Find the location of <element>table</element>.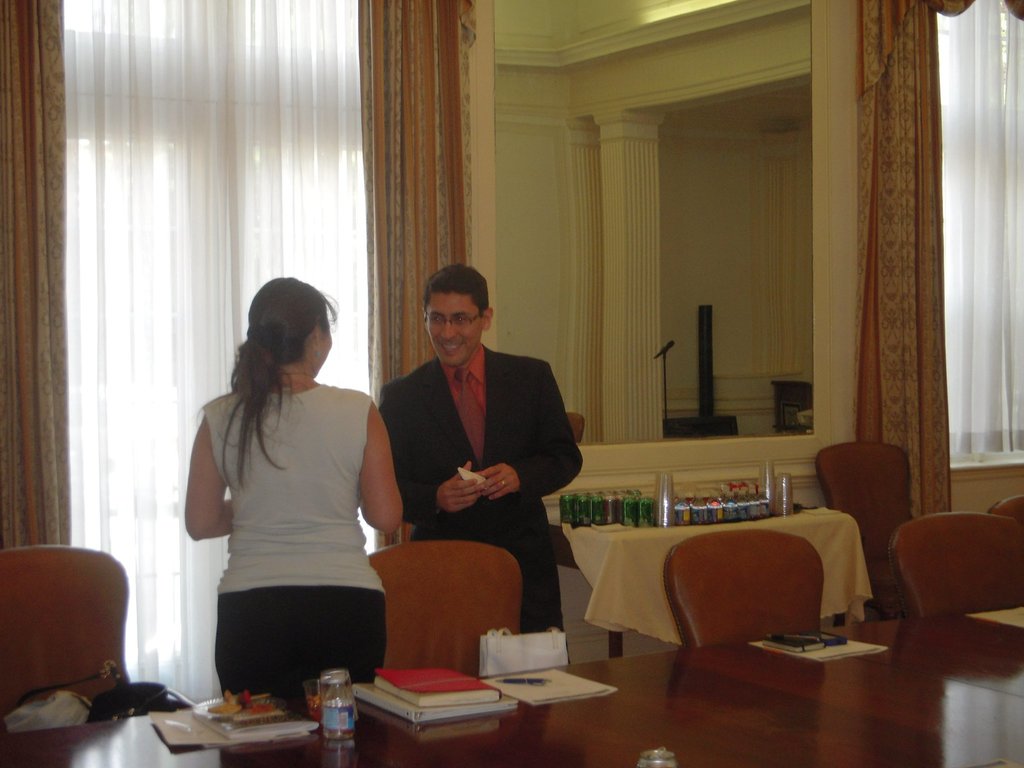
Location: 0 611 1023 767.
